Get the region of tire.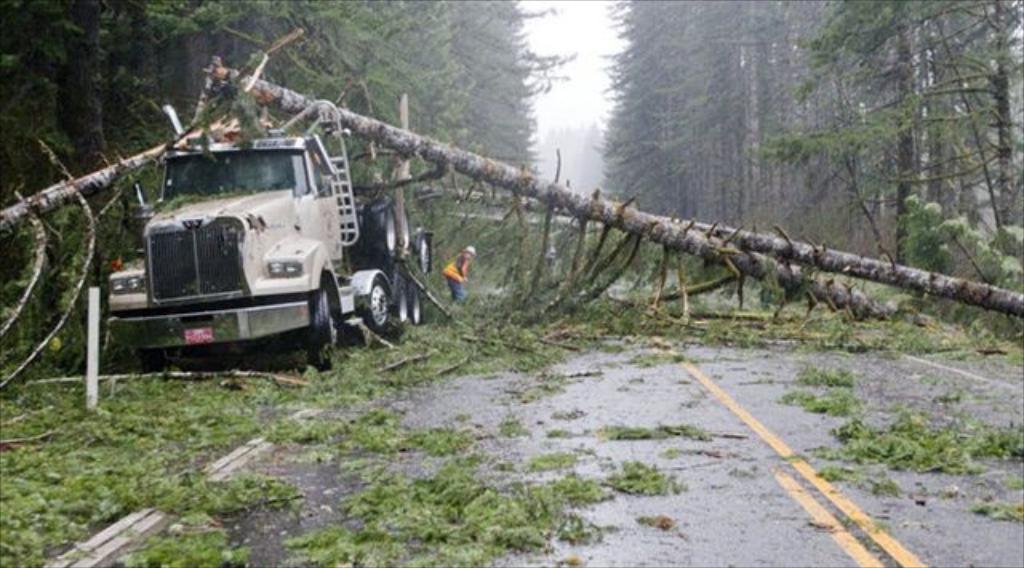
306, 302, 334, 376.
